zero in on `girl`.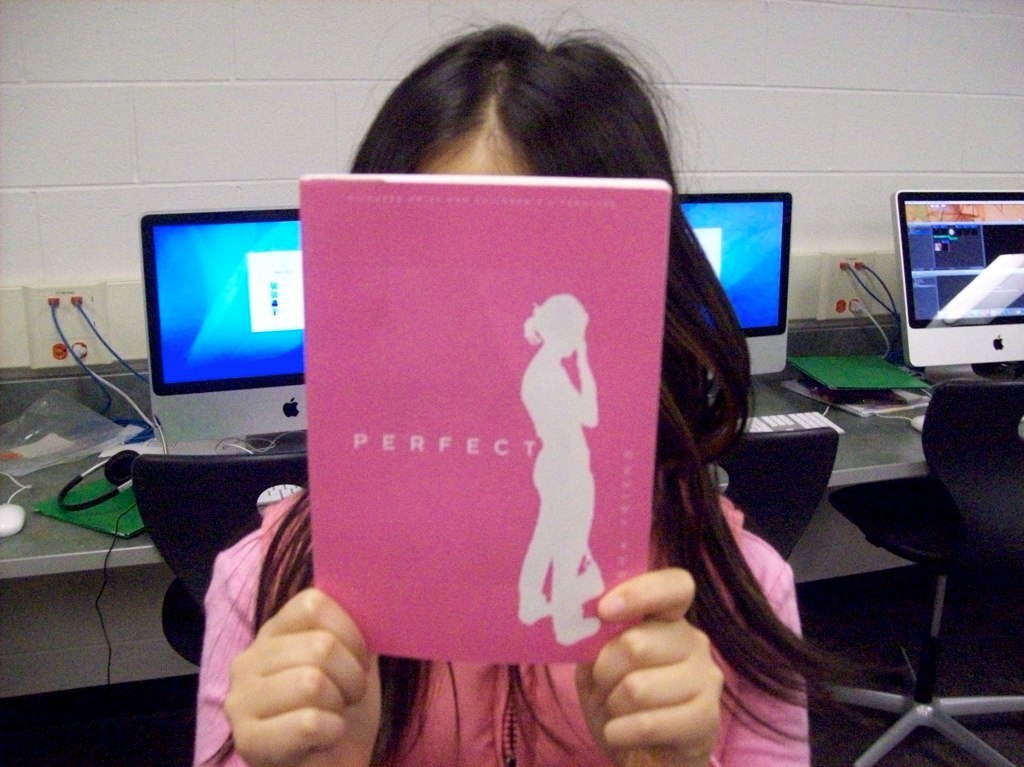
Zeroed in: 191/1/913/766.
